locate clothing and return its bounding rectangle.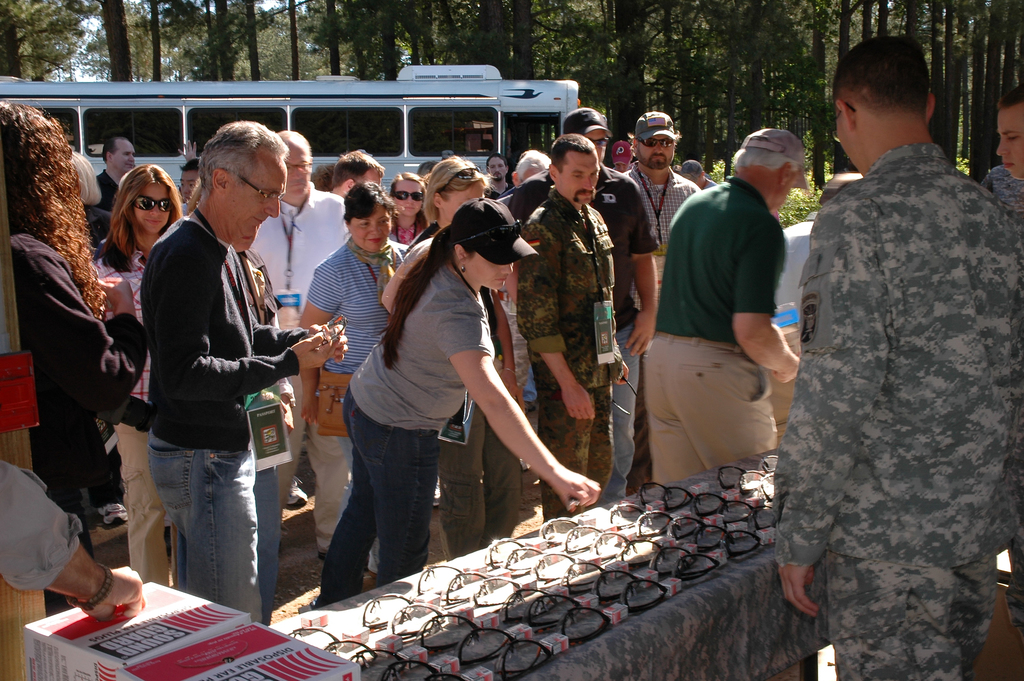
region(0, 457, 88, 598).
